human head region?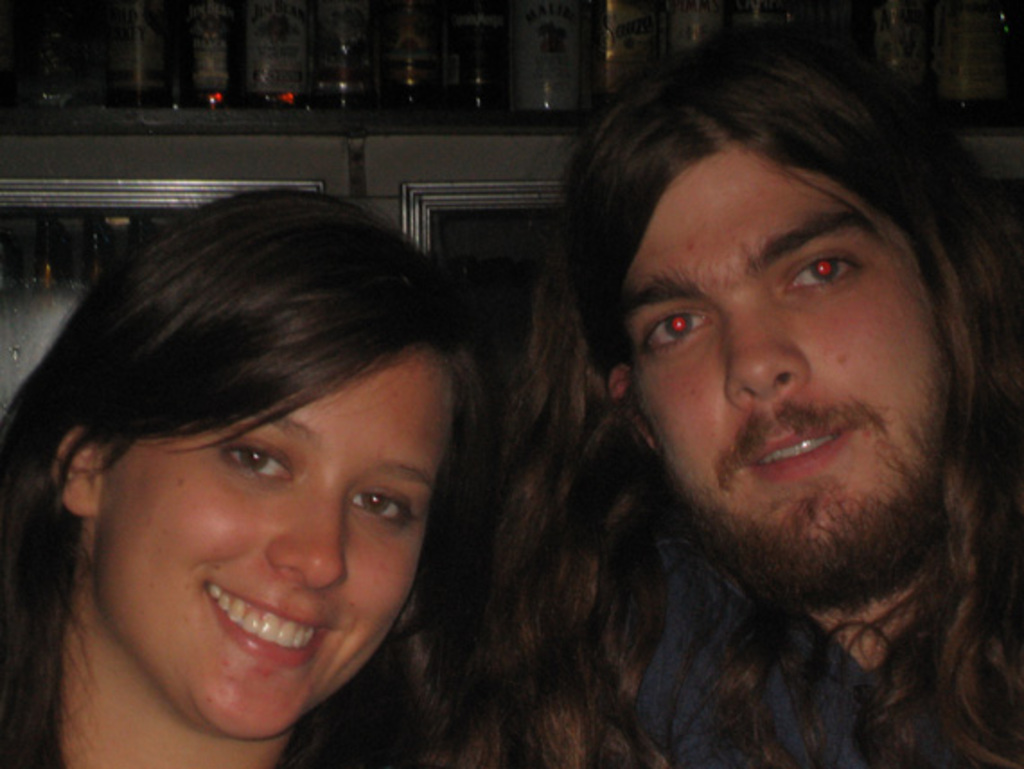
box(528, 52, 961, 645)
